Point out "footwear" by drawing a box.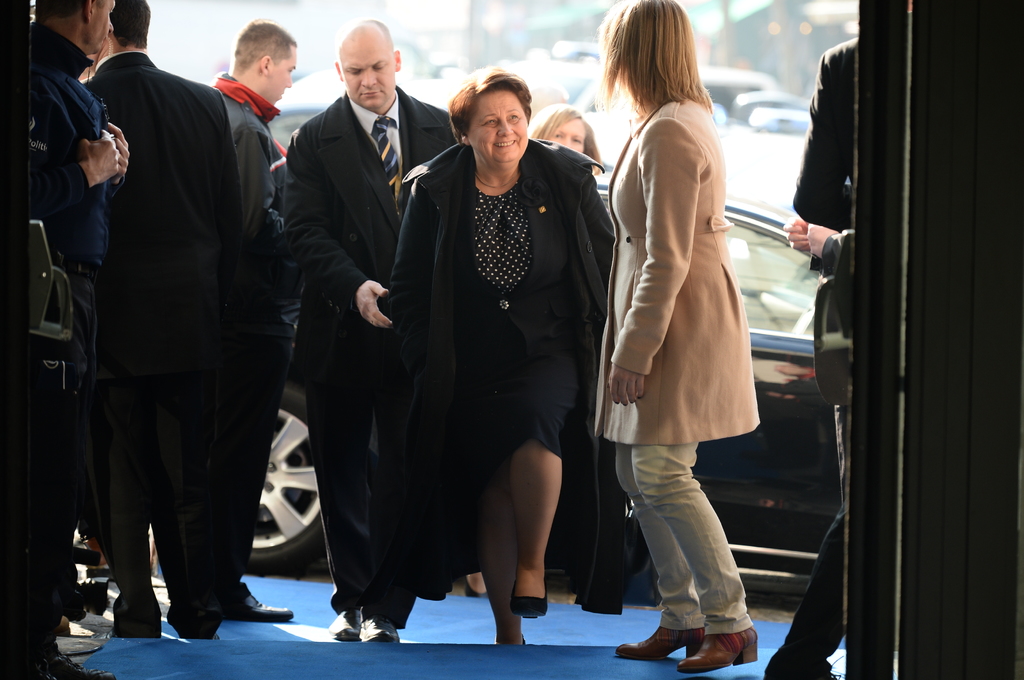
337/605/359/632.
